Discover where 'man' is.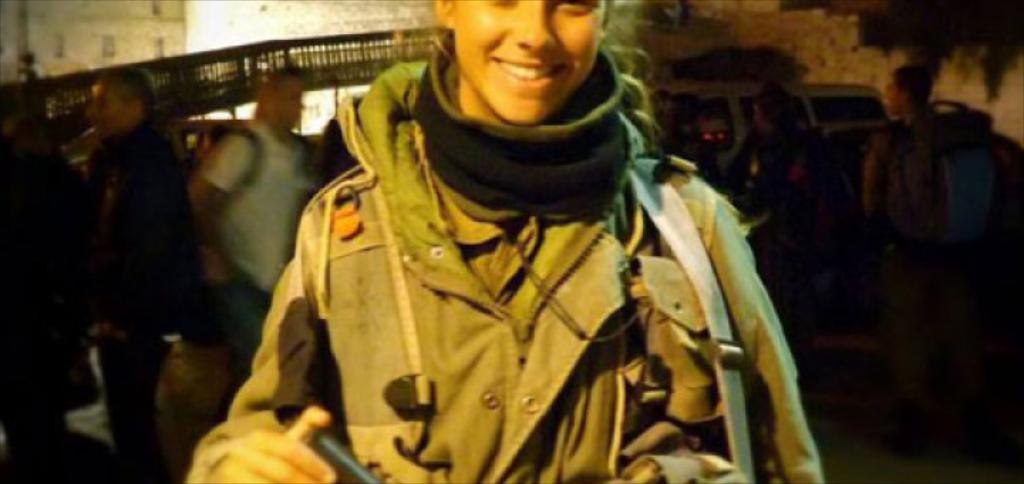
Discovered at bbox=[54, 67, 232, 441].
